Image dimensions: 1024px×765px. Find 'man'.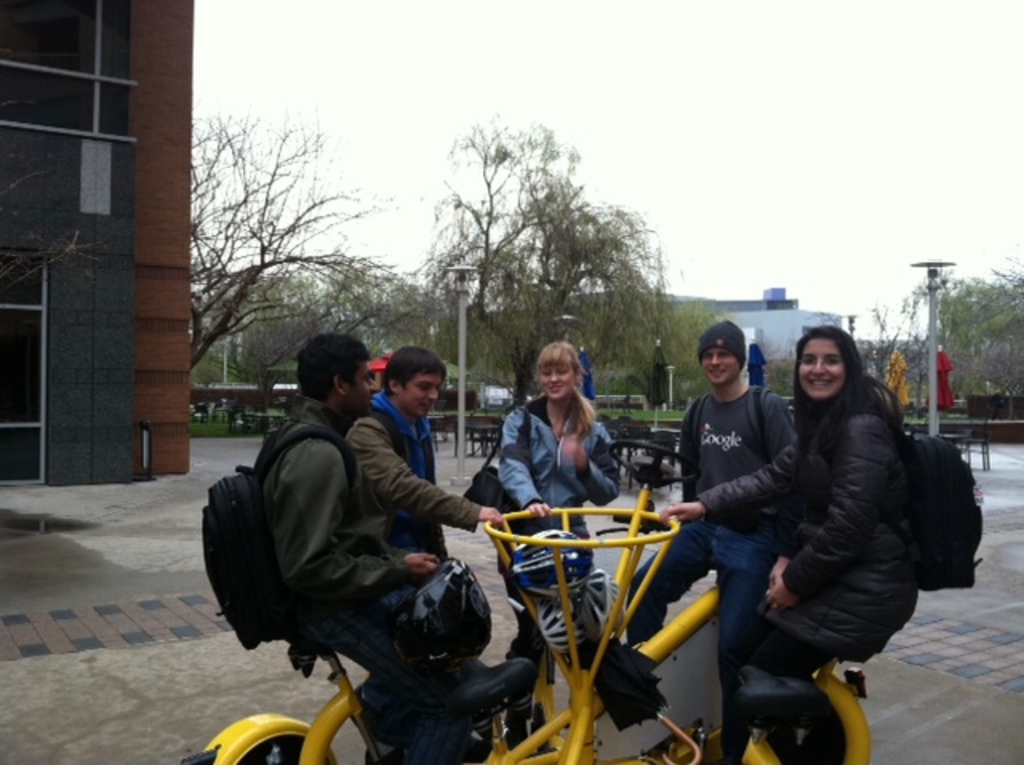
(630, 325, 784, 752).
